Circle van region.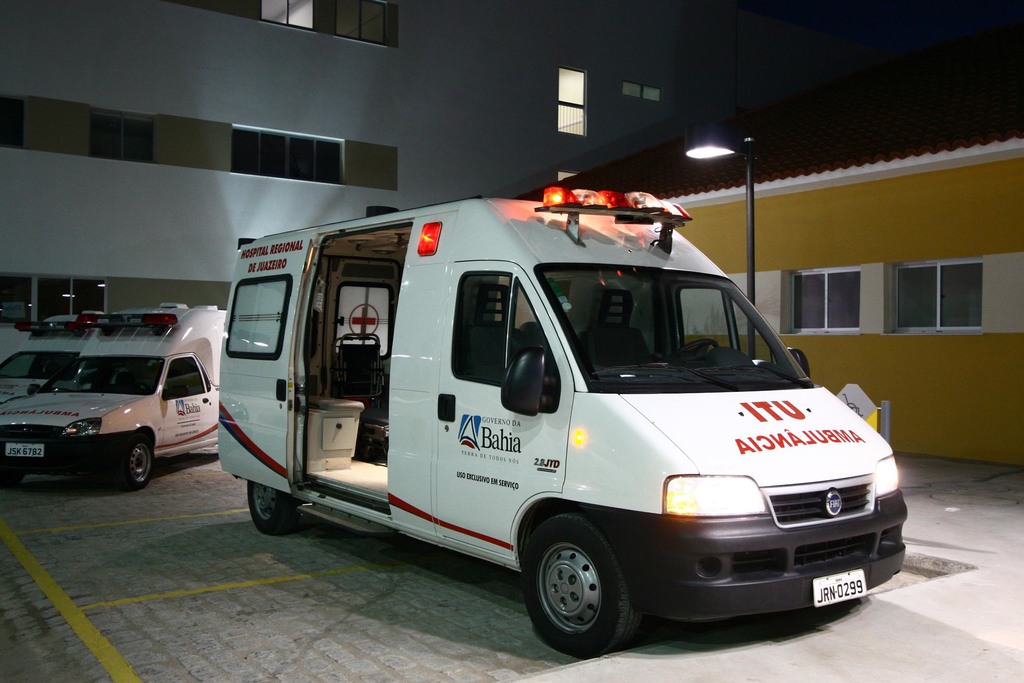
Region: [x1=0, y1=302, x2=226, y2=494].
